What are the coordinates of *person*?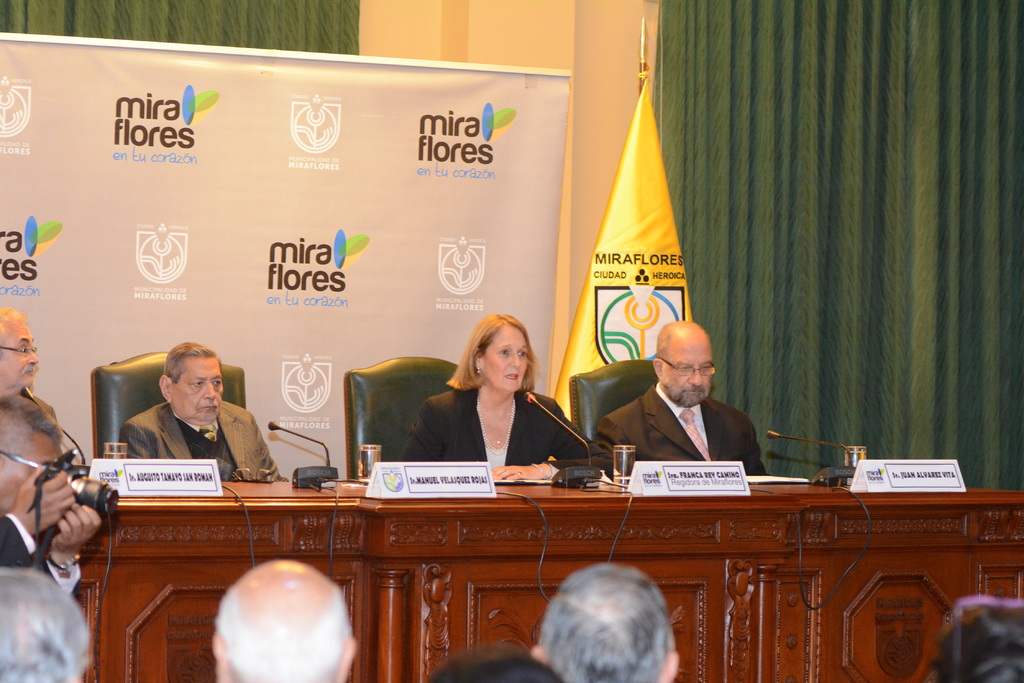
(542,561,691,682).
